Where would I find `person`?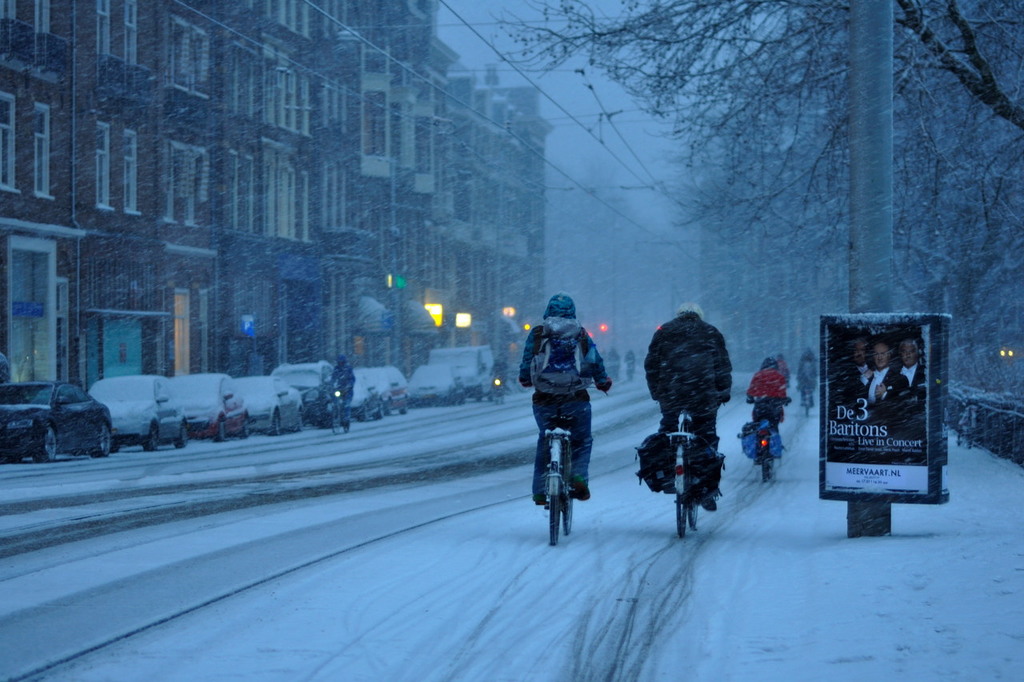
At crop(327, 355, 358, 425).
